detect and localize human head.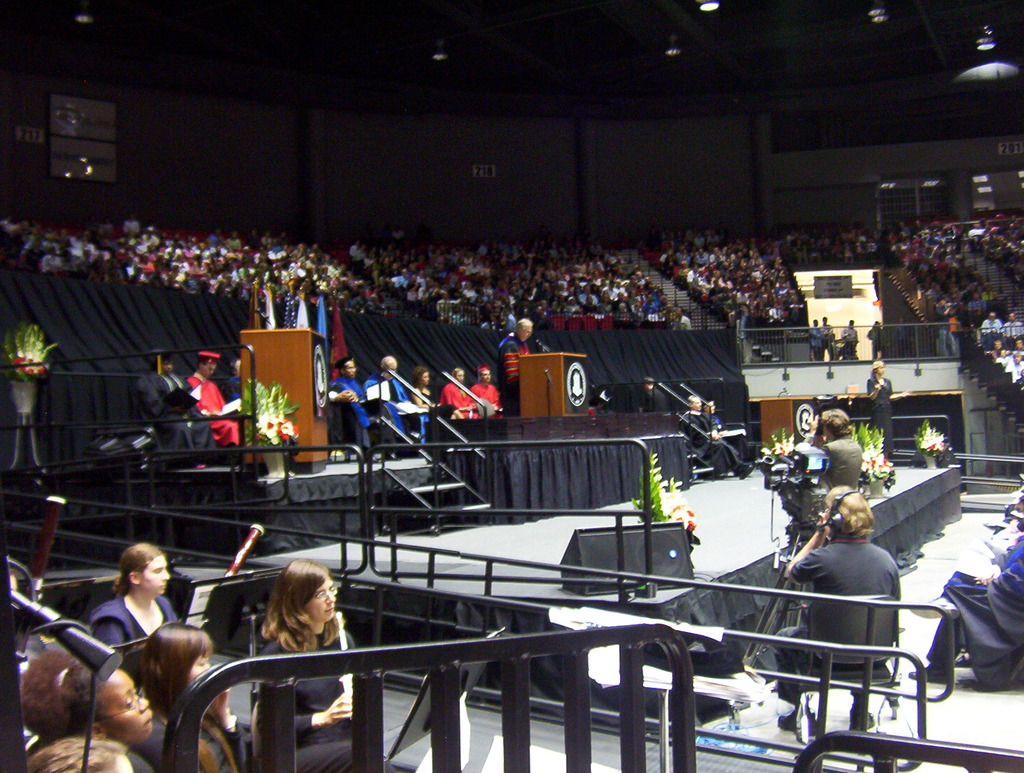
Localized at 816 404 851 445.
